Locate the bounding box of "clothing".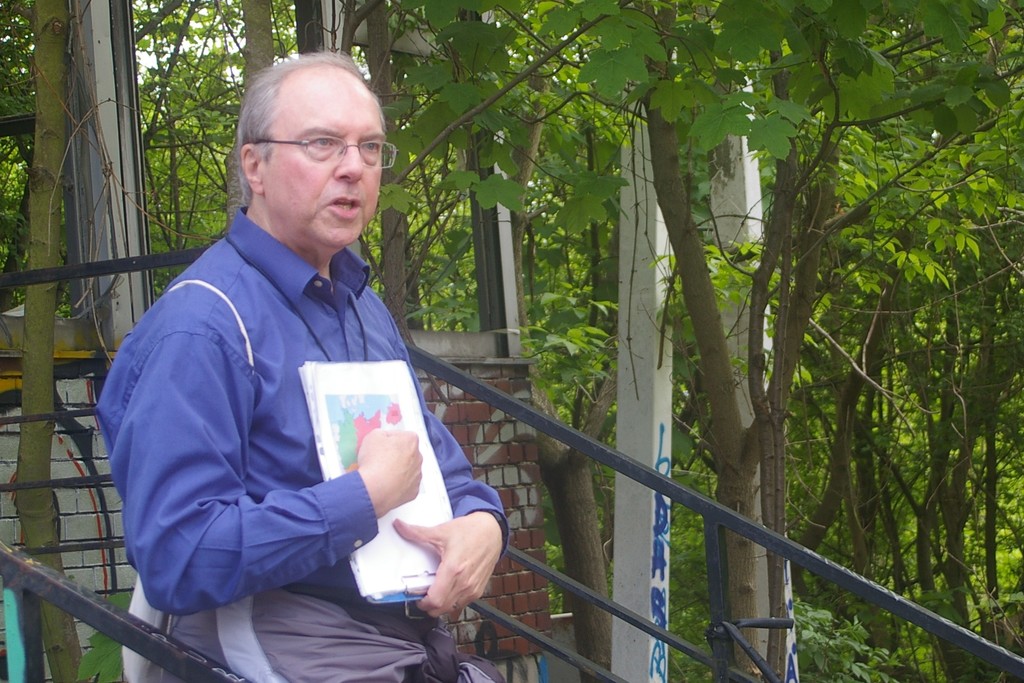
Bounding box: select_region(95, 208, 497, 682).
